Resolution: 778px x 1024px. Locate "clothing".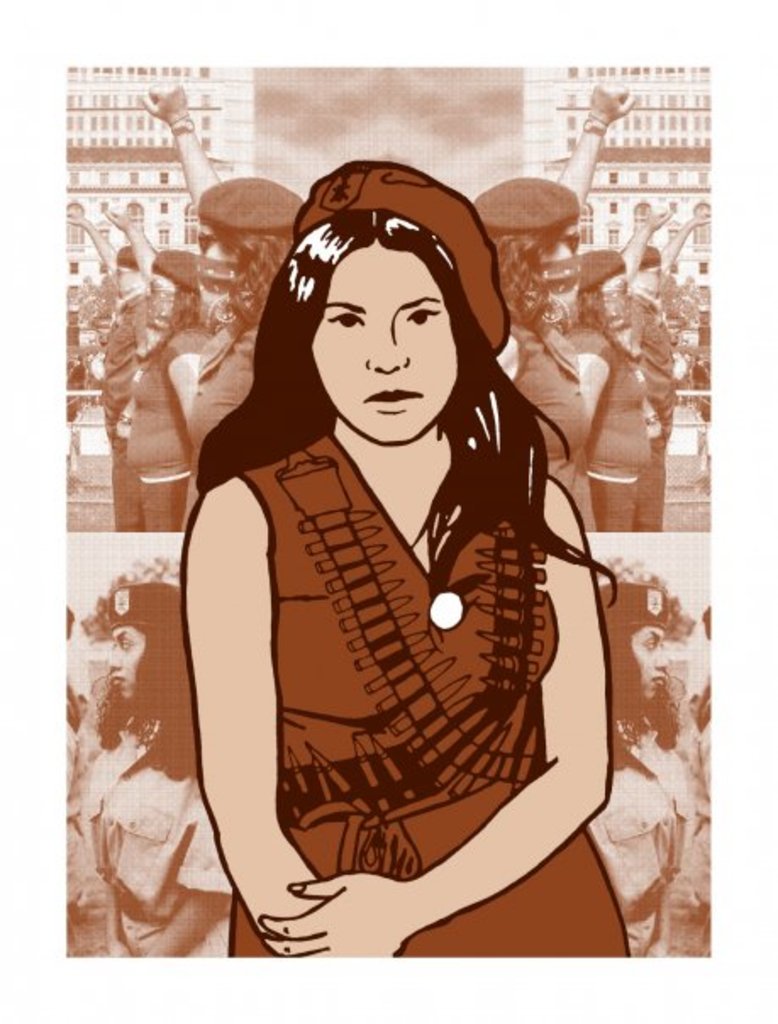
l=81, t=717, r=236, b=953.
